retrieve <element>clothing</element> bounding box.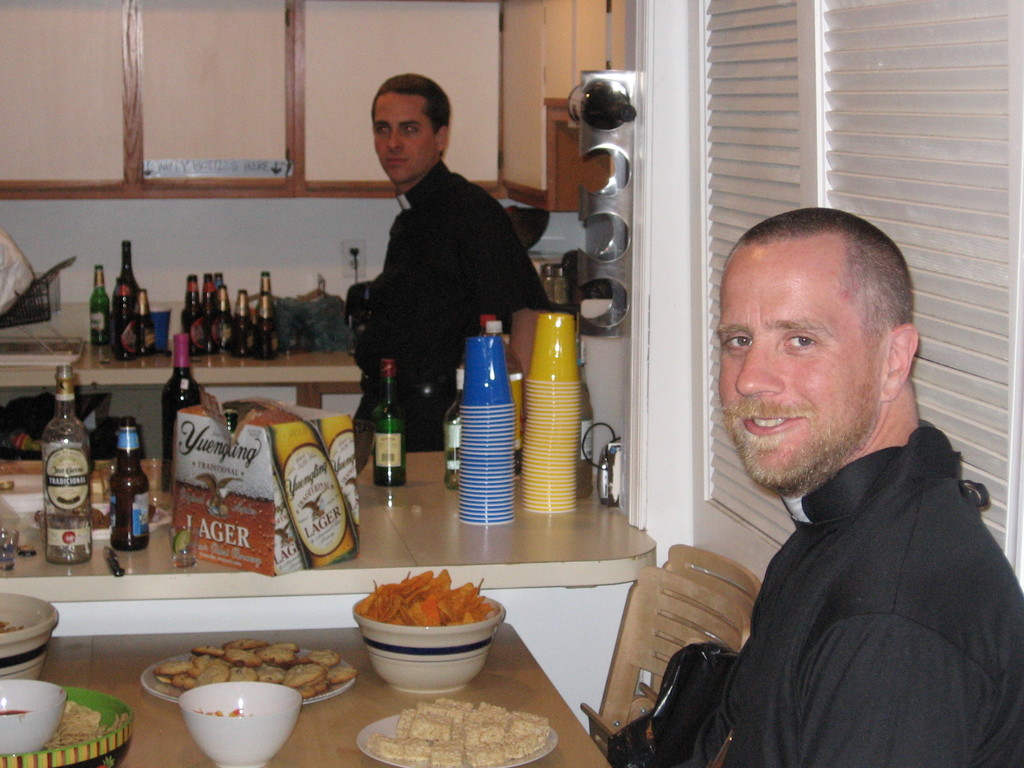
Bounding box: left=348, top=175, right=541, bottom=435.
